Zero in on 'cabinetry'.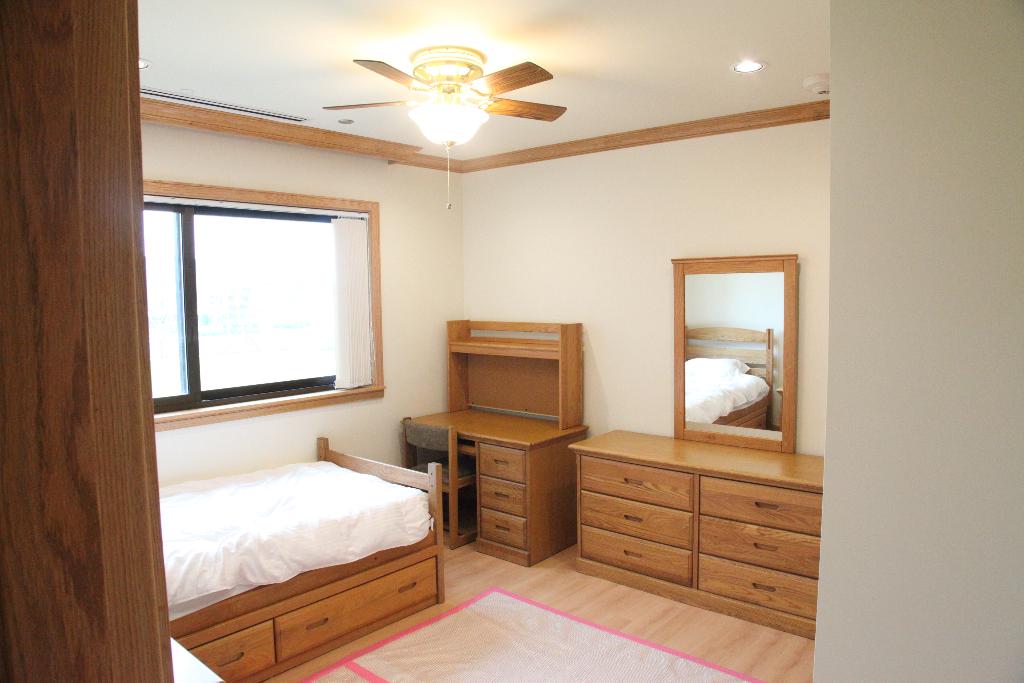
Zeroed in: Rect(701, 470, 823, 537).
